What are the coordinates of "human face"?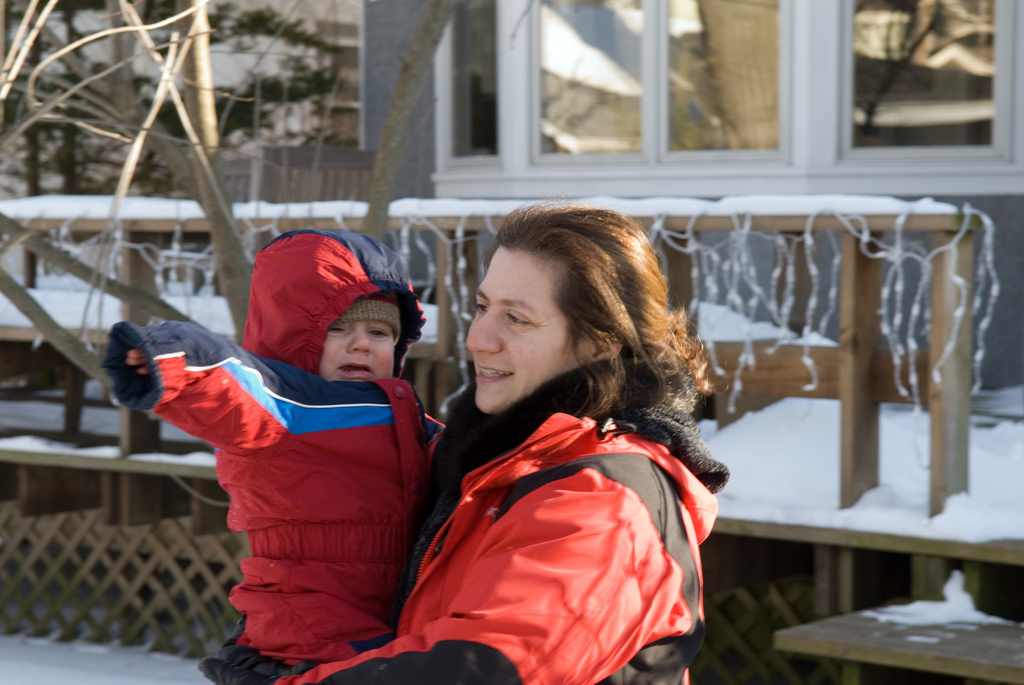
{"left": 463, "top": 246, "right": 570, "bottom": 415}.
